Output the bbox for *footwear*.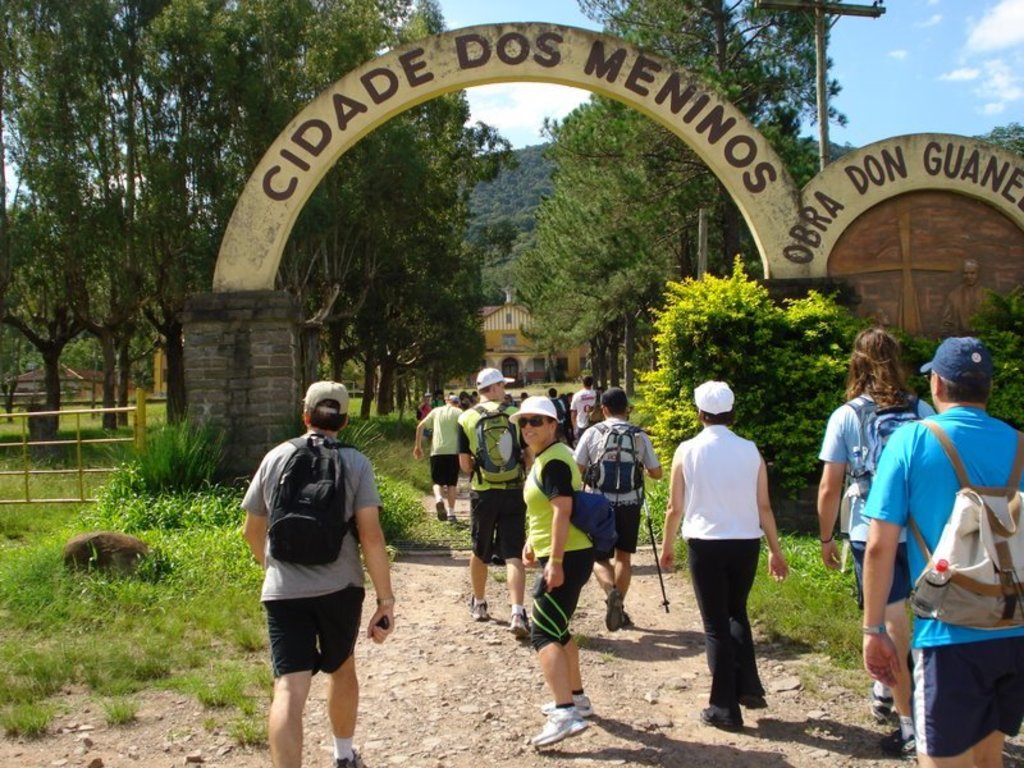
left=748, top=696, right=764, bottom=707.
